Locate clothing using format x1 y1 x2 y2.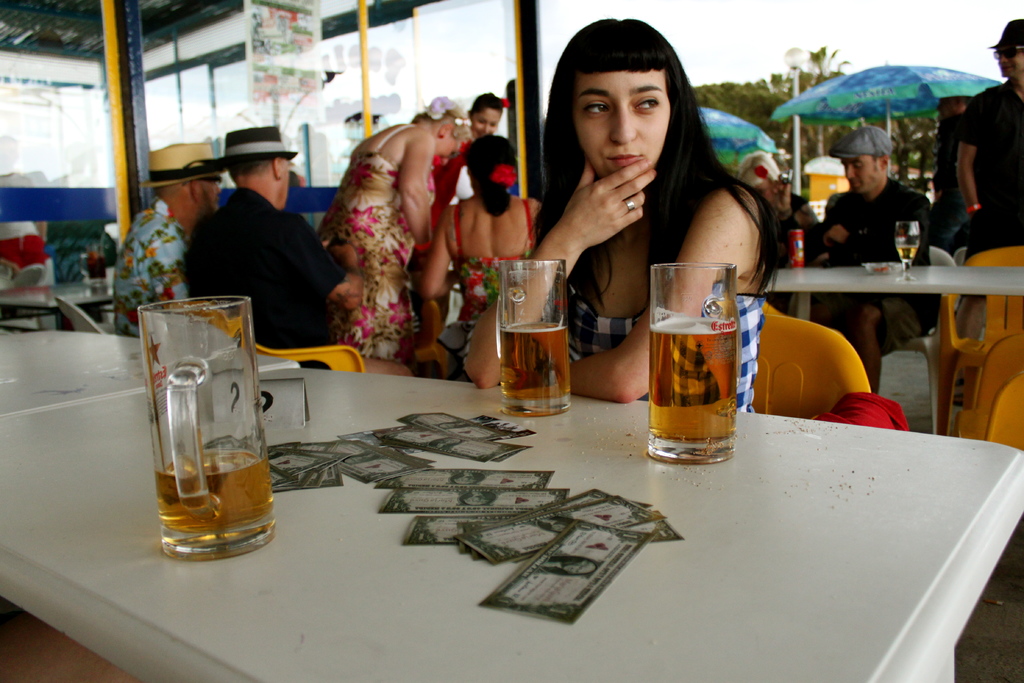
316 128 431 356.
